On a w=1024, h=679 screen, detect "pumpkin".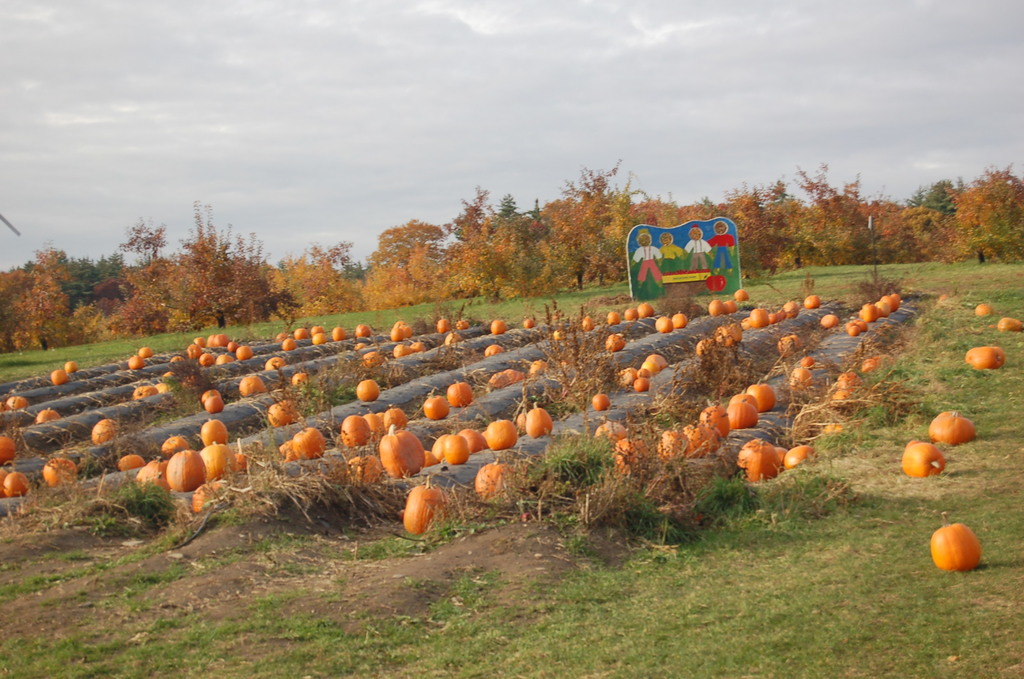
[671,306,692,329].
